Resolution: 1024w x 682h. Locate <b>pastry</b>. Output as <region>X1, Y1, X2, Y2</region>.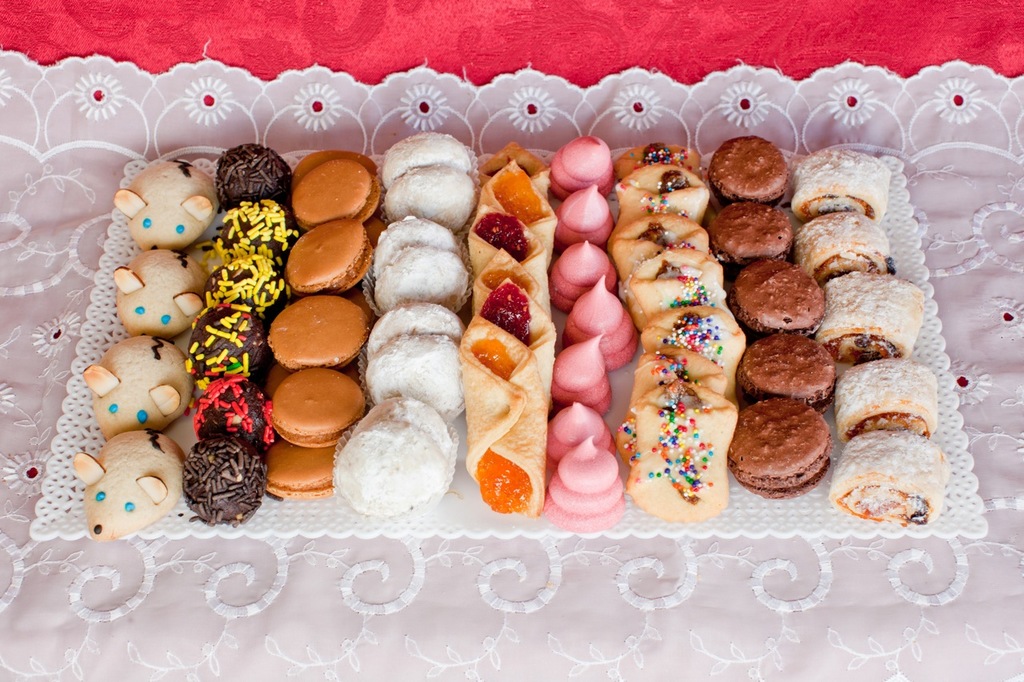
<region>472, 247, 543, 316</region>.
